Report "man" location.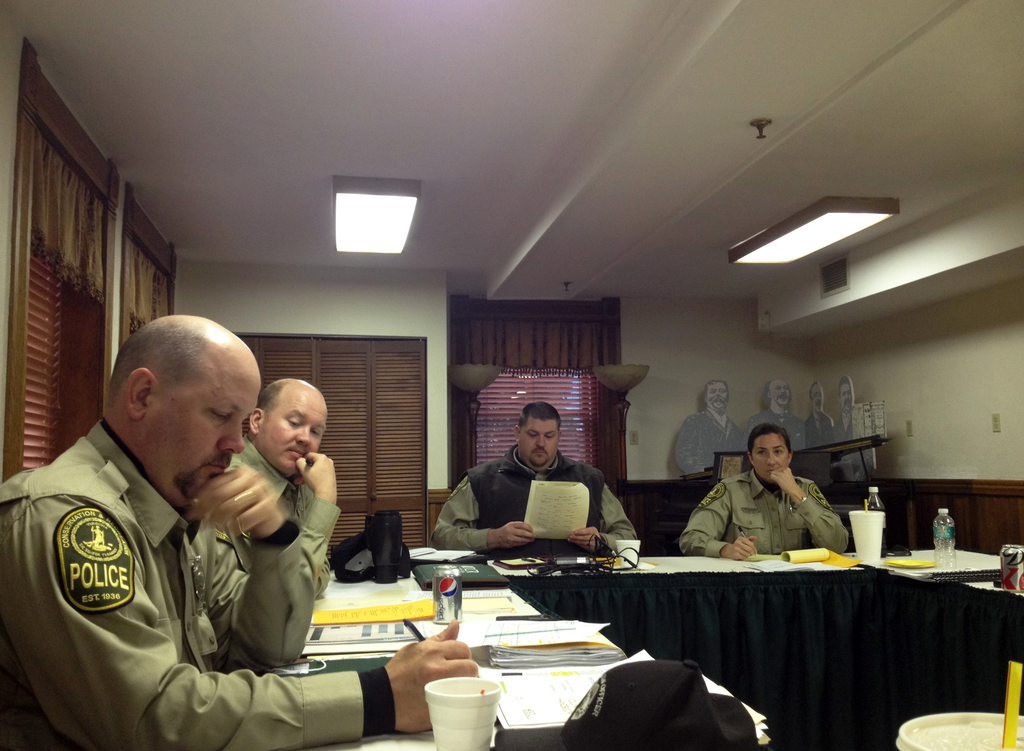
Report: bbox=[231, 374, 344, 606].
